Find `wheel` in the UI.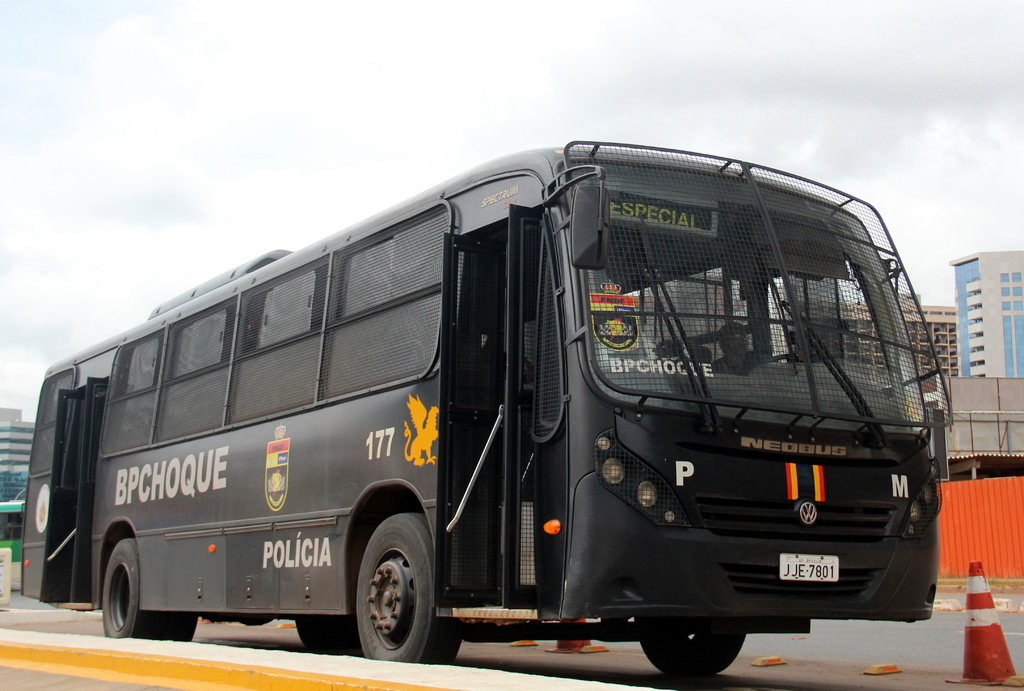
UI element at (635,620,754,678).
